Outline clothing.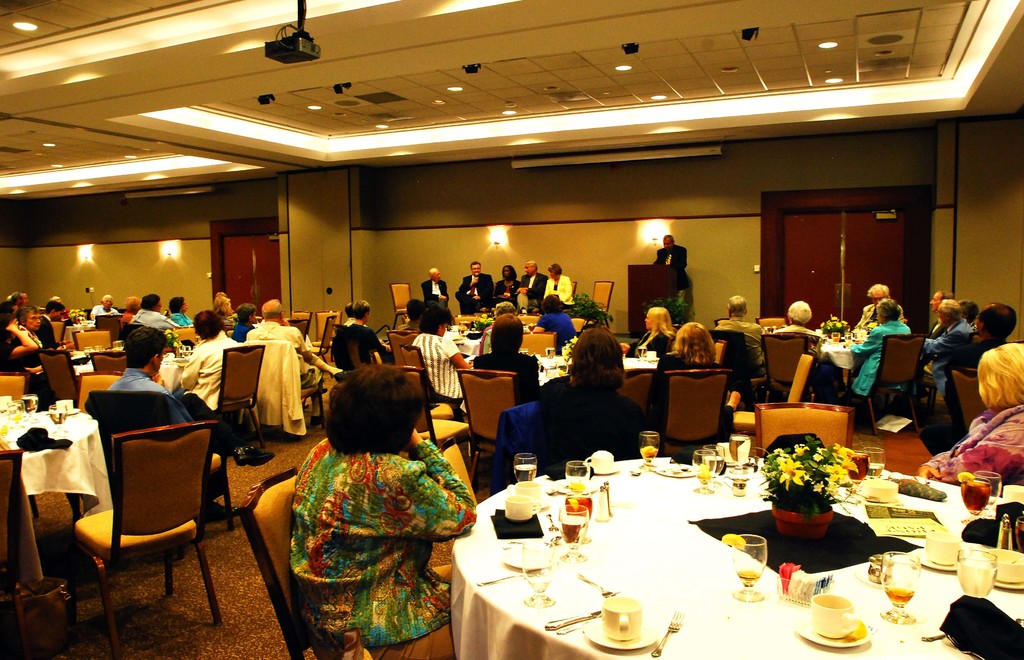
Outline: crop(268, 424, 470, 642).
